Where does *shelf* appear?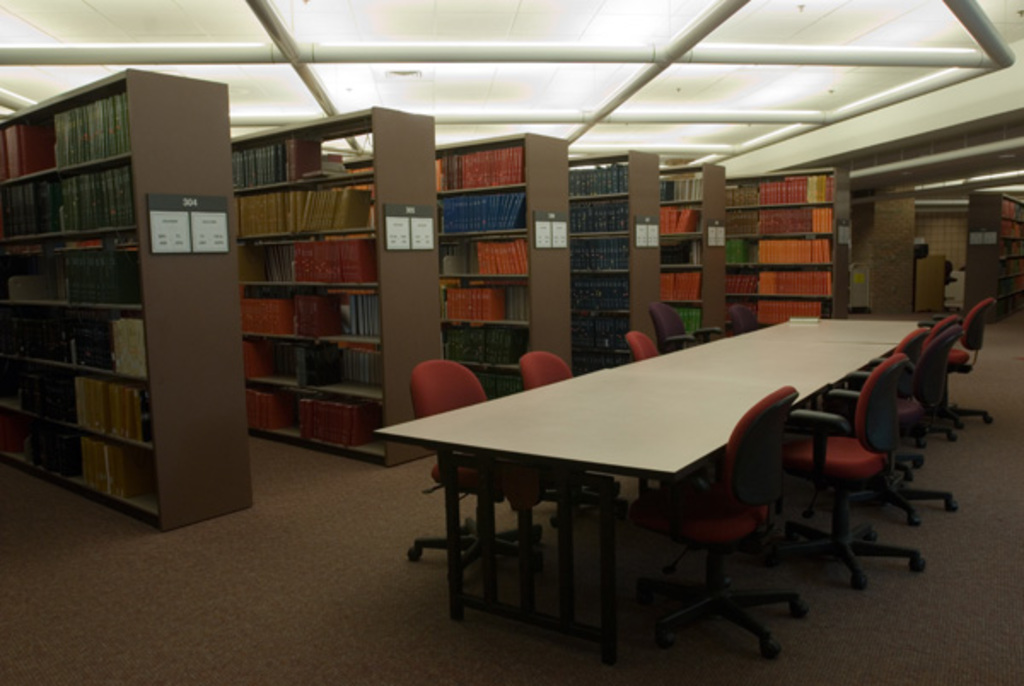
Appears at rect(572, 193, 630, 230).
